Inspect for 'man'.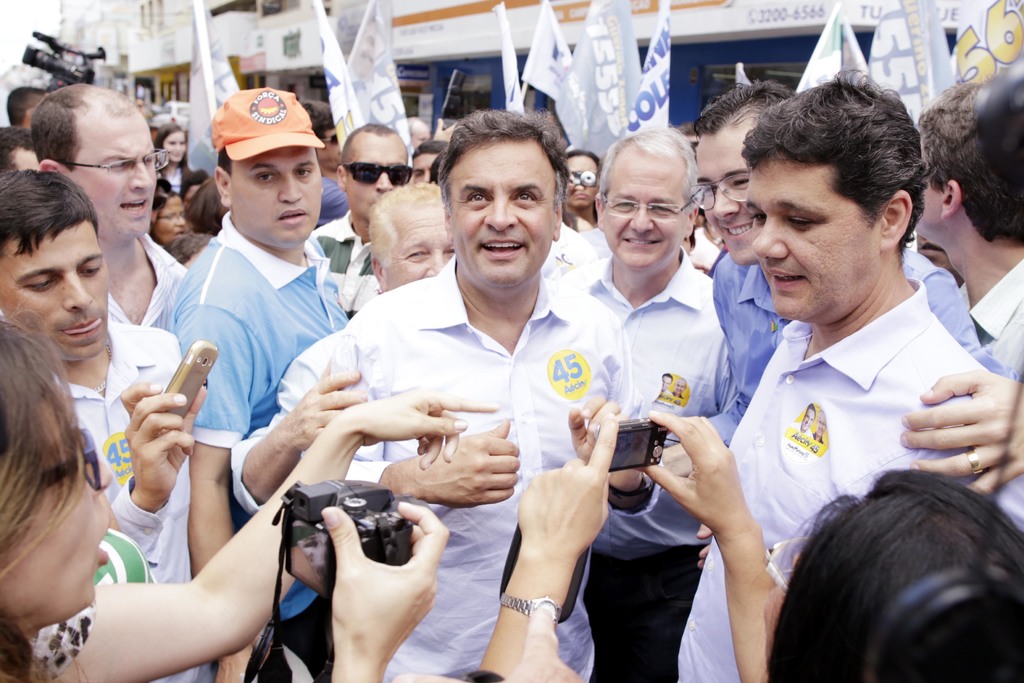
Inspection: [x1=913, y1=237, x2=965, y2=293].
